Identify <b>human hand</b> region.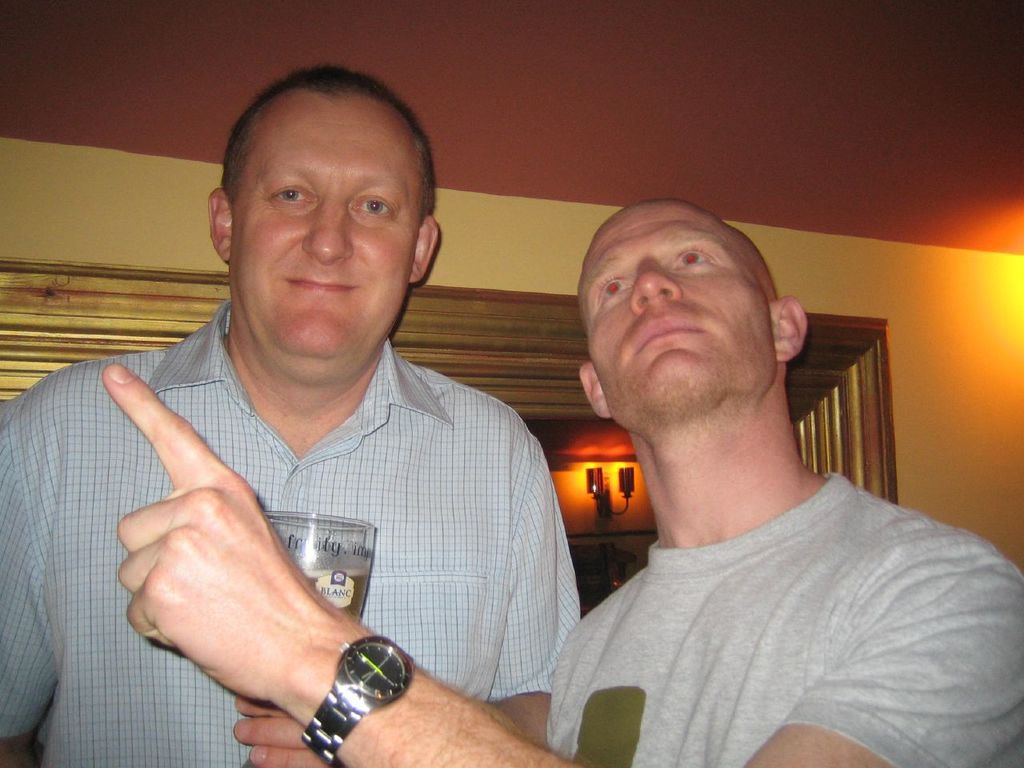
Region: detection(104, 363, 328, 710).
